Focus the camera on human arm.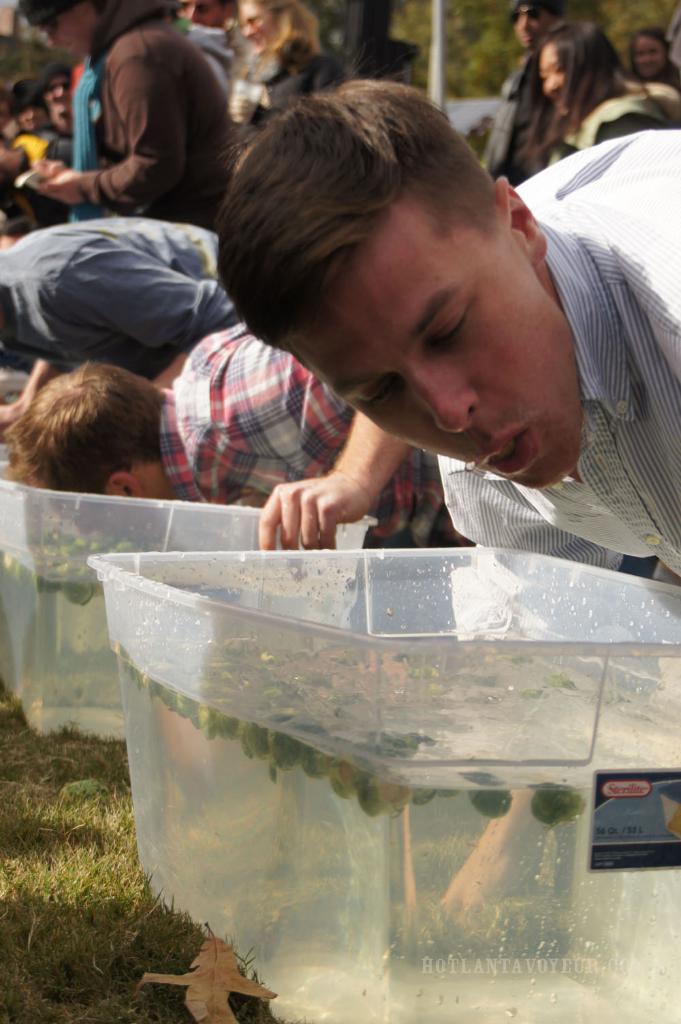
Focus region: 0 349 69 446.
